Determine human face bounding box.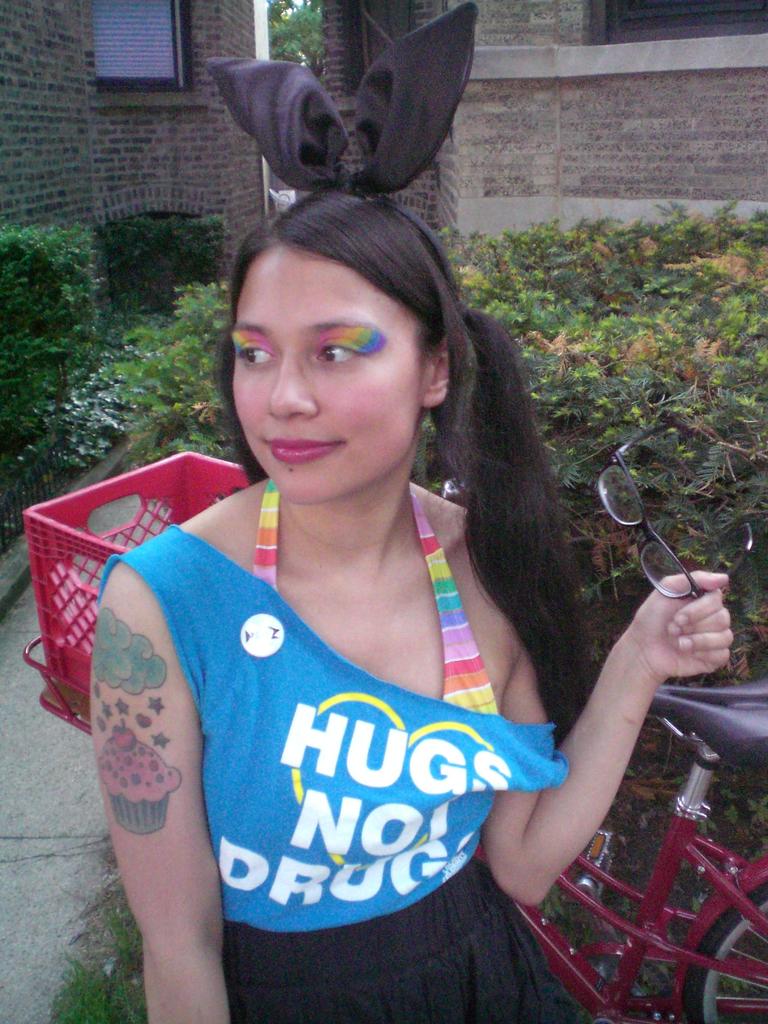
Determined: locate(229, 251, 429, 506).
